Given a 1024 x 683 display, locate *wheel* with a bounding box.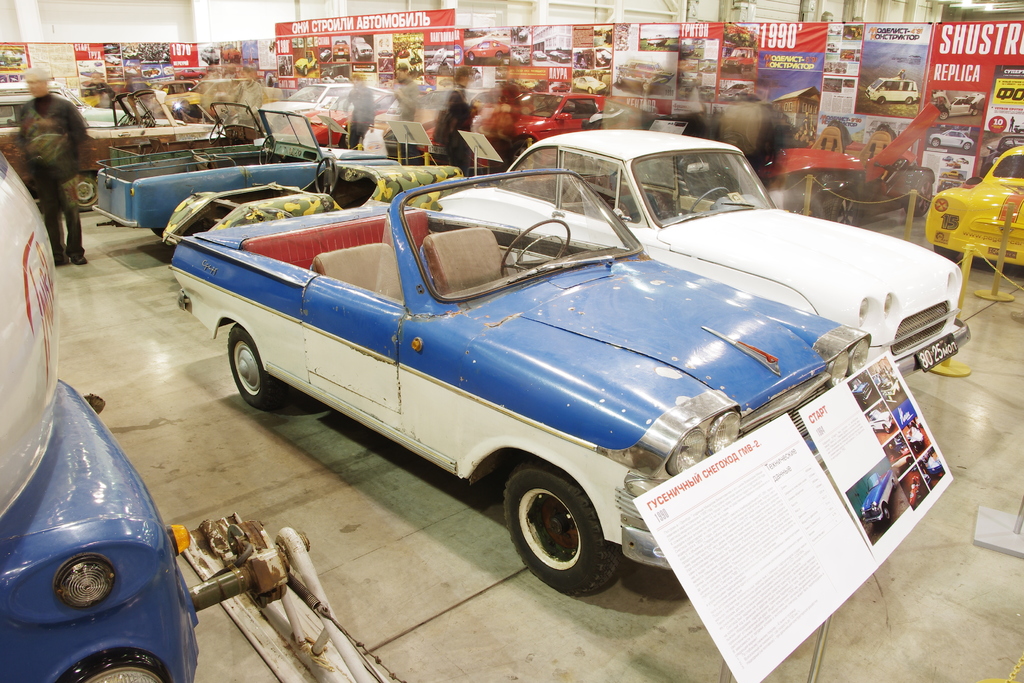
Located: [77,174,98,211].
